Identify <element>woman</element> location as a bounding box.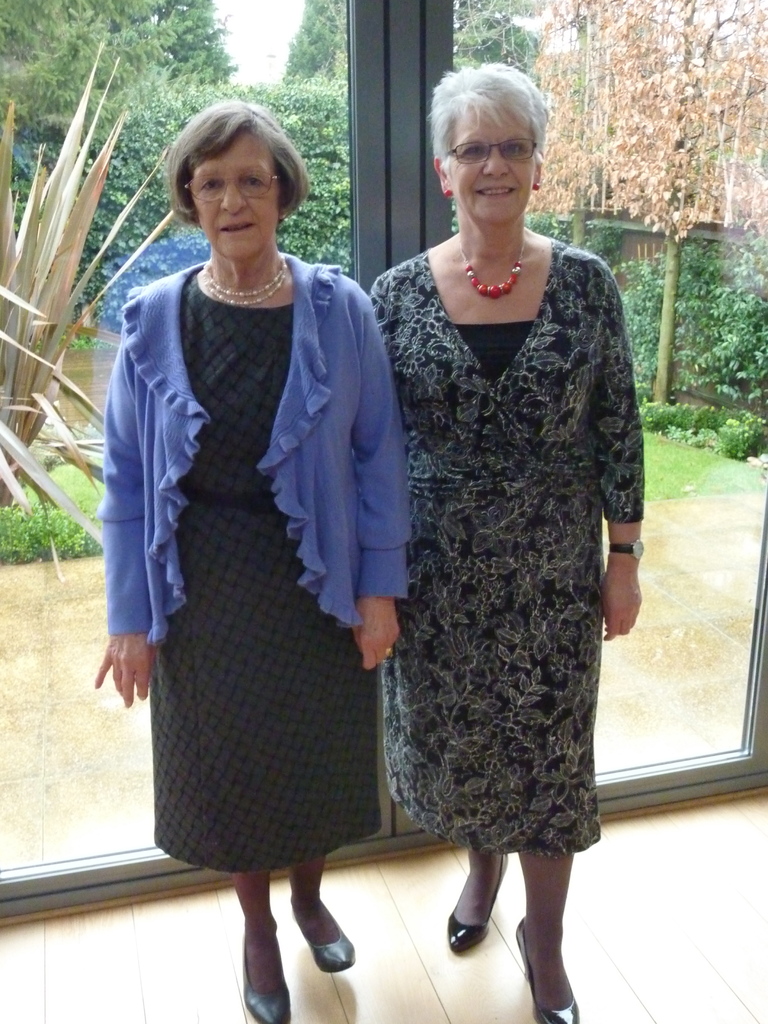
<box>100,110,413,979</box>.
